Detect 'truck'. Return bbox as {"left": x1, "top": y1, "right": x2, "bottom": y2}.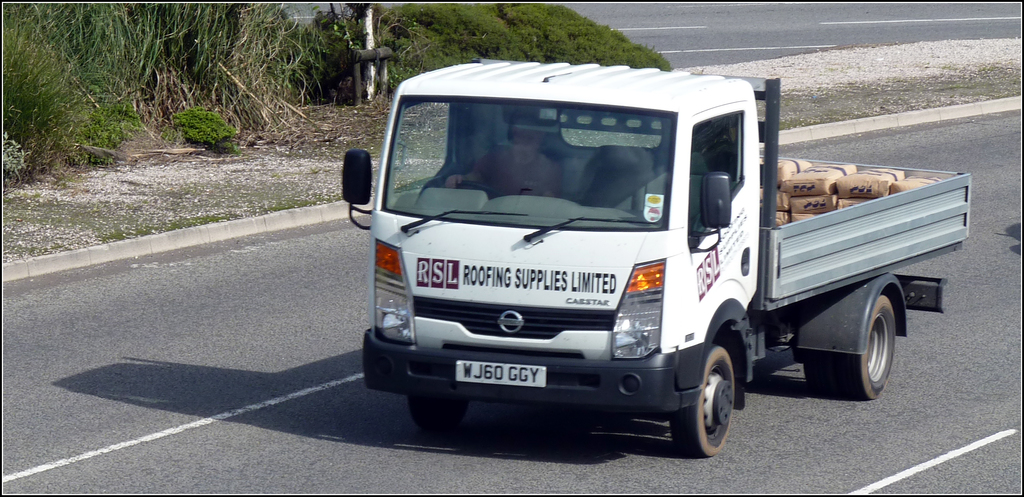
{"left": 346, "top": 54, "right": 940, "bottom": 466}.
